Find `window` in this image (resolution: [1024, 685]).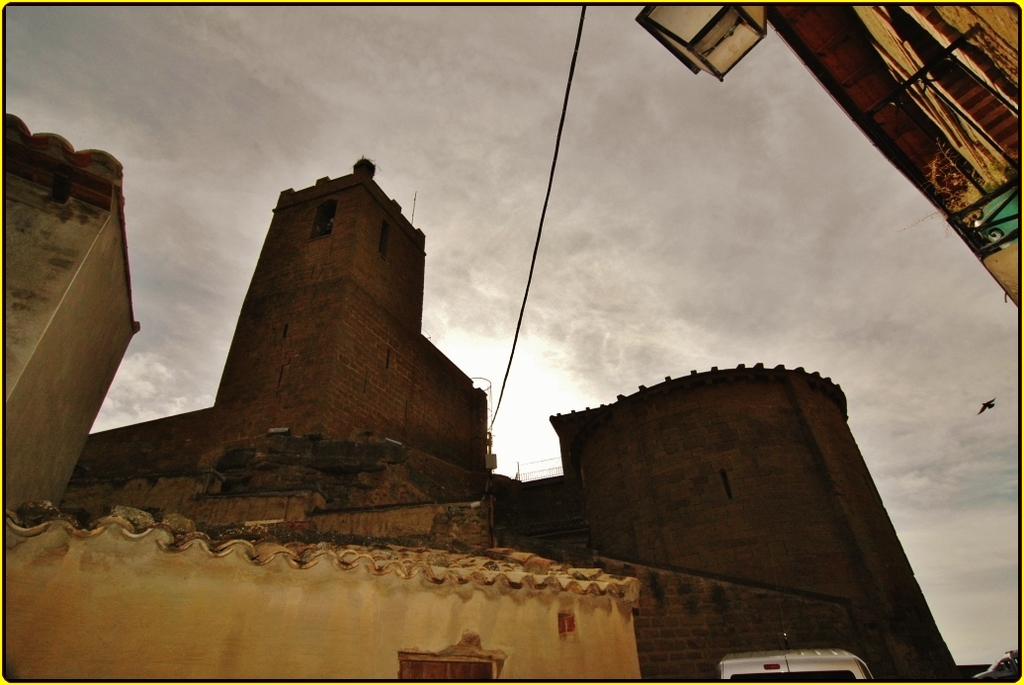
(314, 199, 340, 237).
